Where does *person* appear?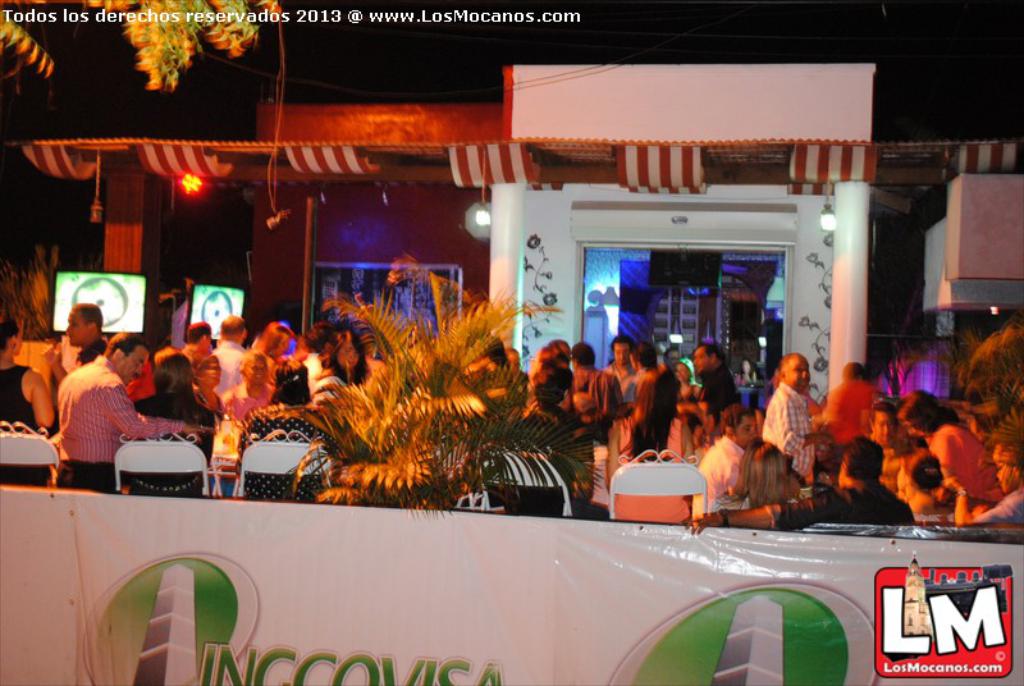
Appears at BBox(216, 353, 271, 494).
